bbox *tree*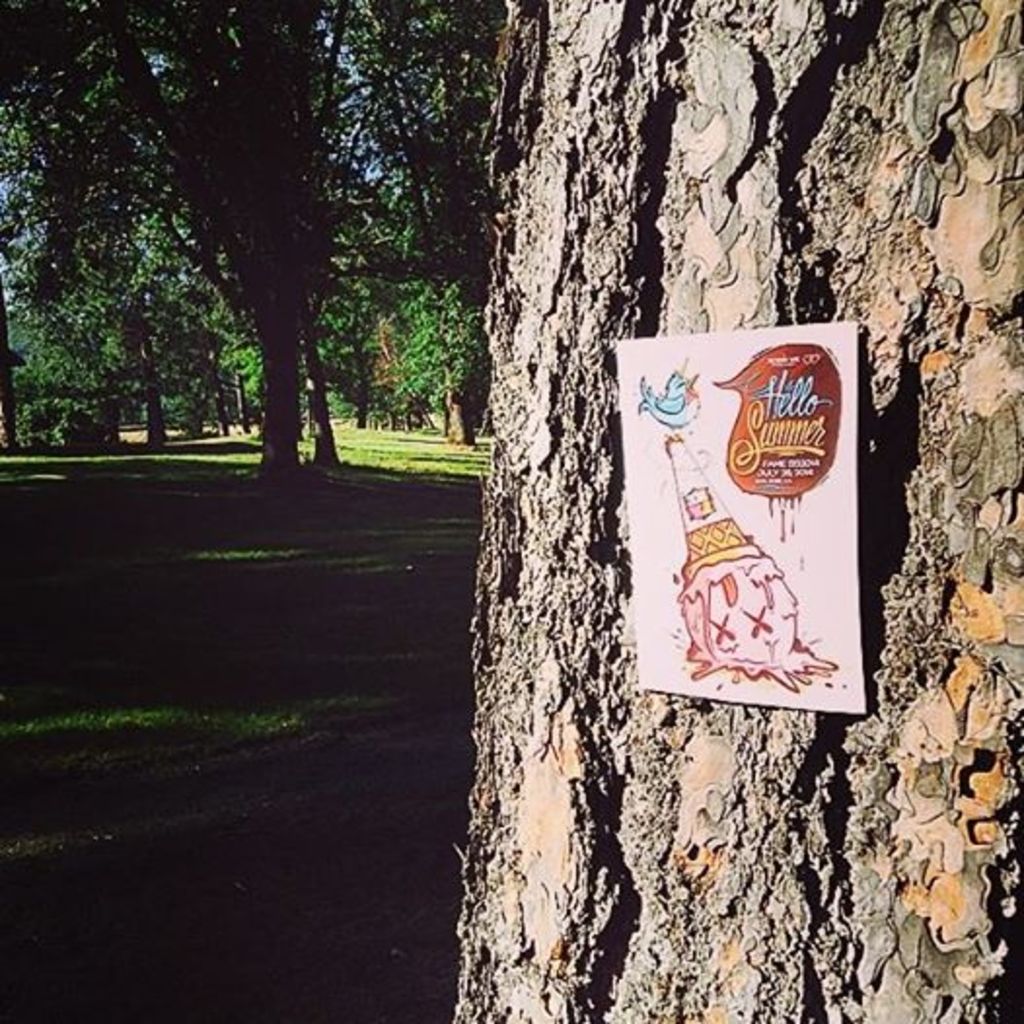
bbox(2, 0, 450, 483)
